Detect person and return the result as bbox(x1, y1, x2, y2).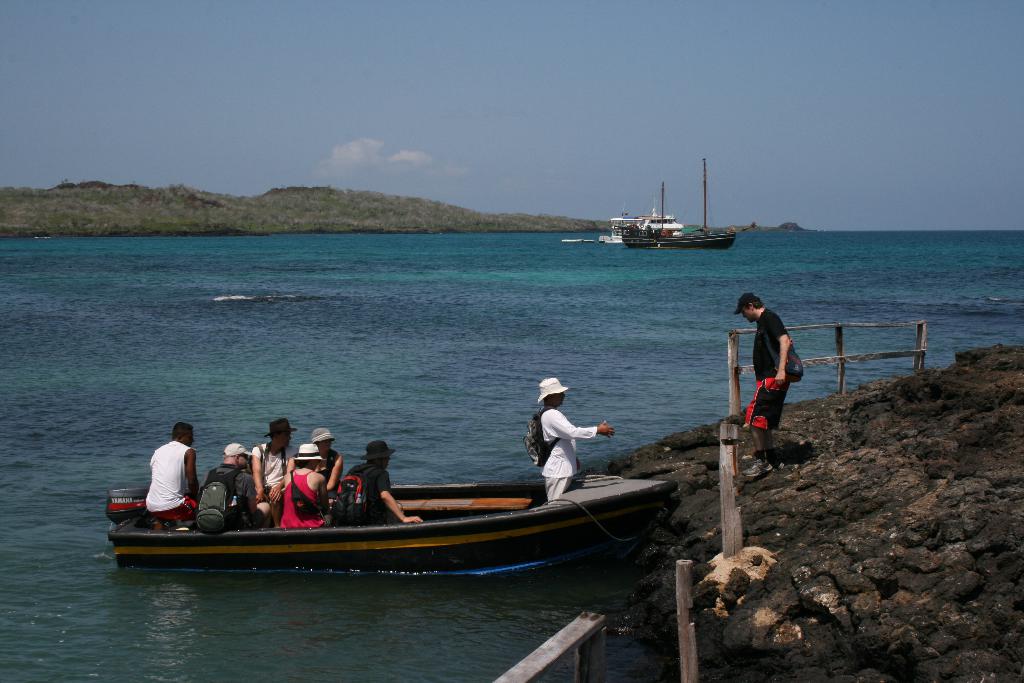
bbox(250, 415, 297, 522).
